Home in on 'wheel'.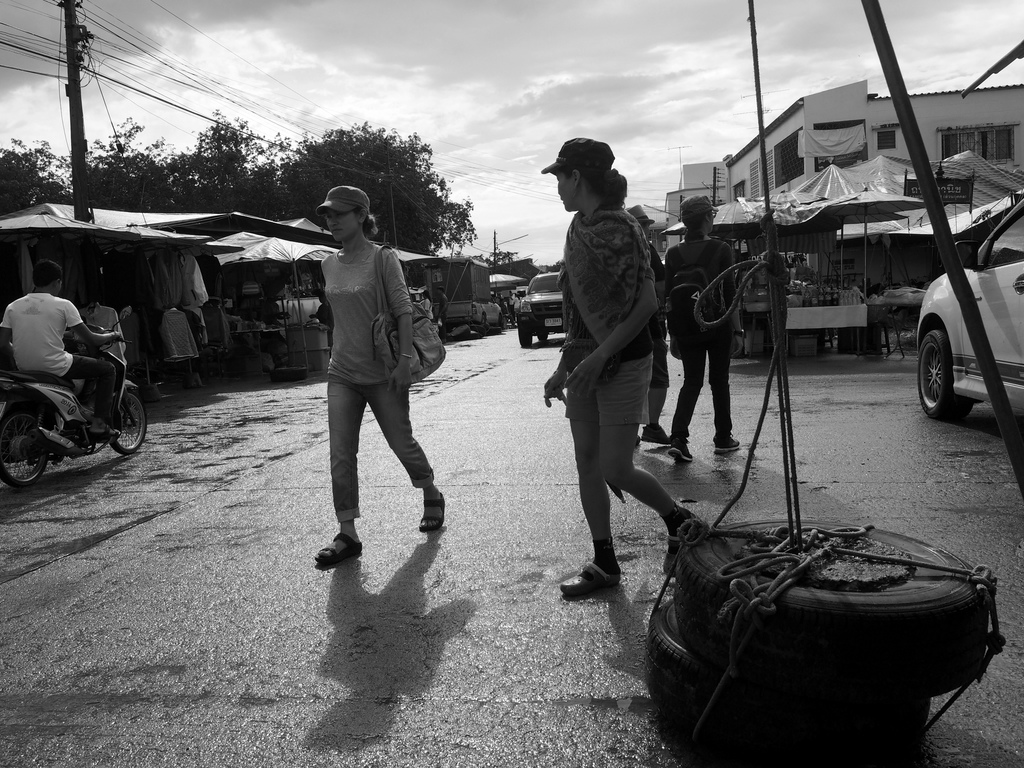
Homed in at 535/333/546/339.
